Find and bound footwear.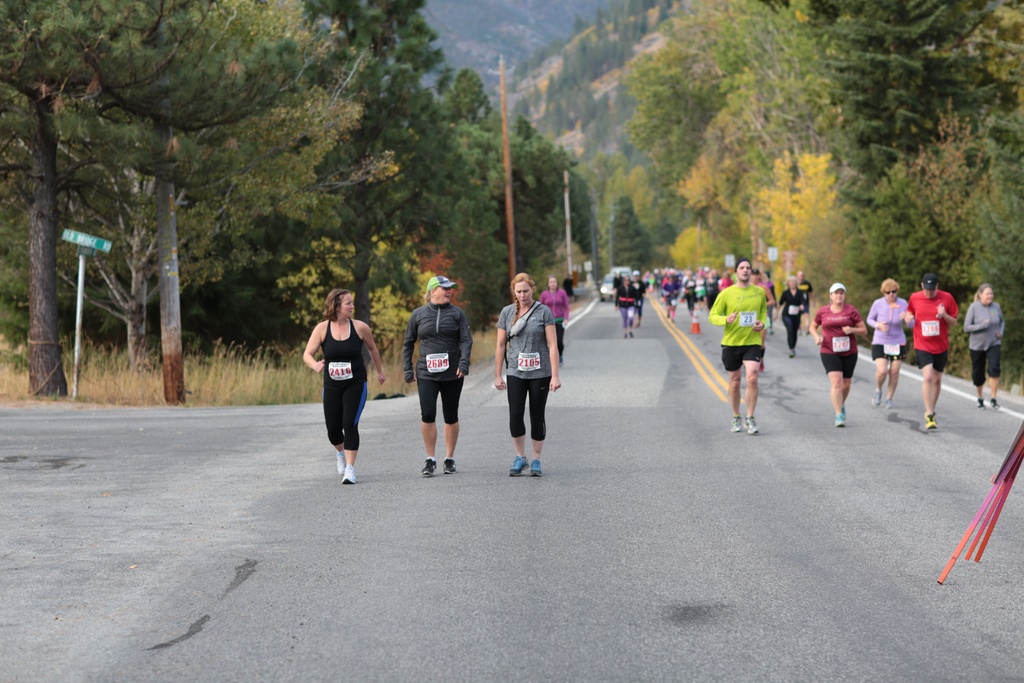
Bound: region(340, 462, 356, 484).
